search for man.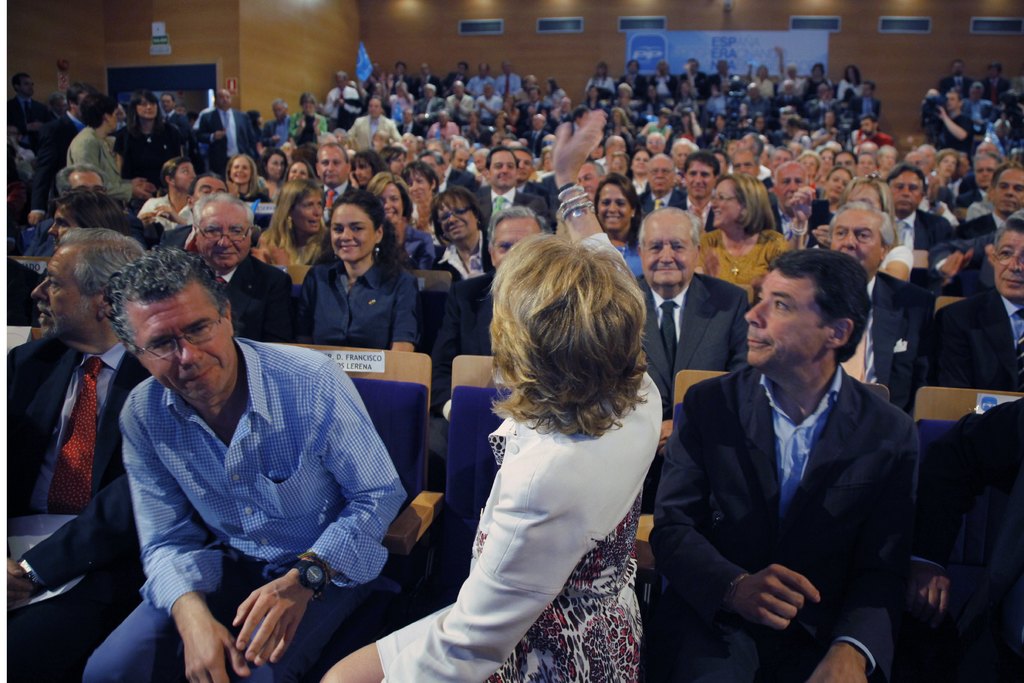
Found at 0, 227, 149, 682.
